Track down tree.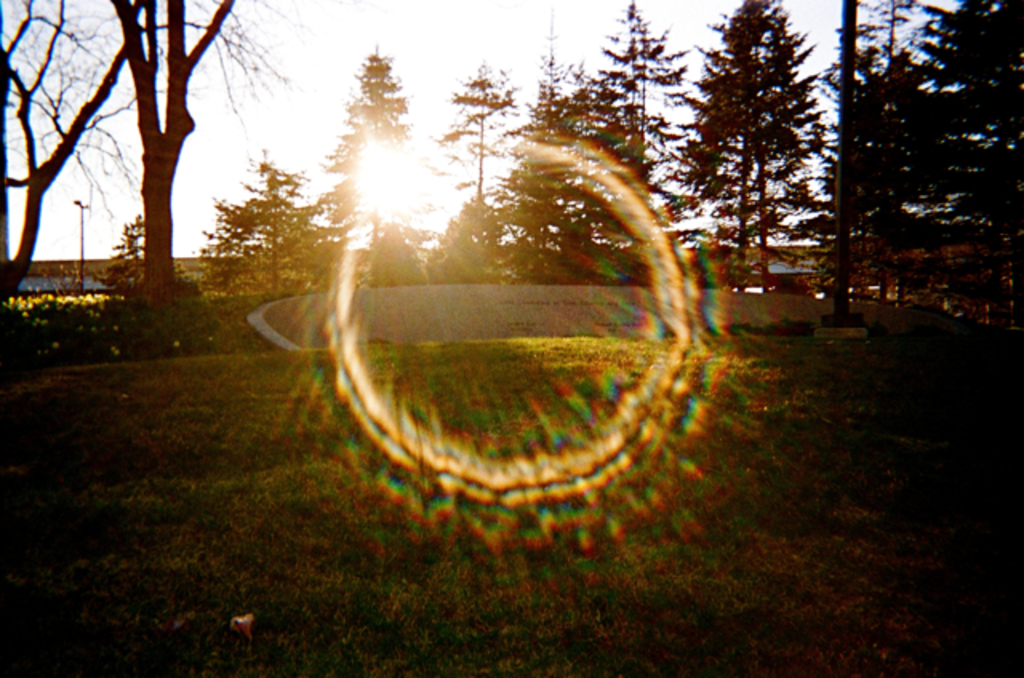
Tracked to bbox(0, 0, 338, 331).
